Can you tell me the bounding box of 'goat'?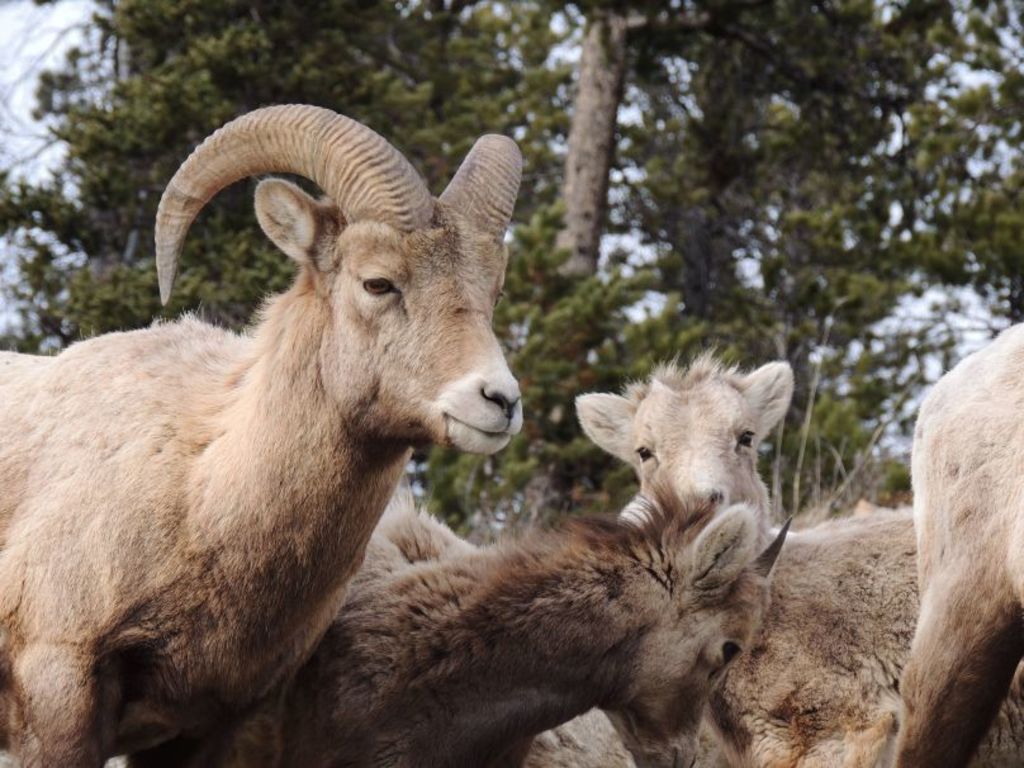
x1=0, y1=99, x2=580, y2=757.
